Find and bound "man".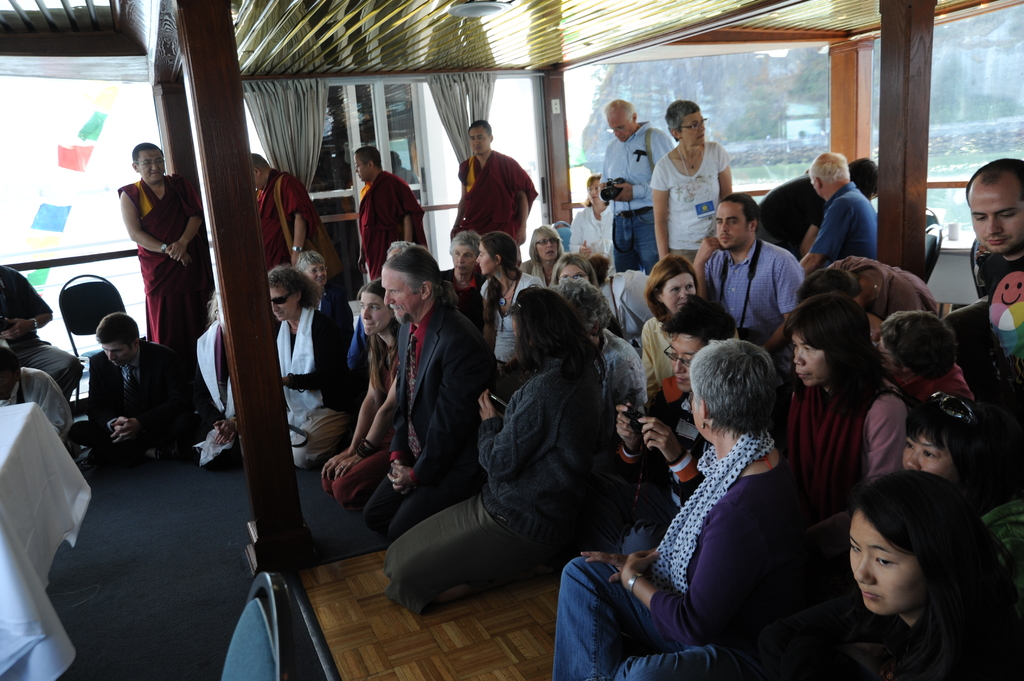
Bound: rect(801, 153, 879, 278).
